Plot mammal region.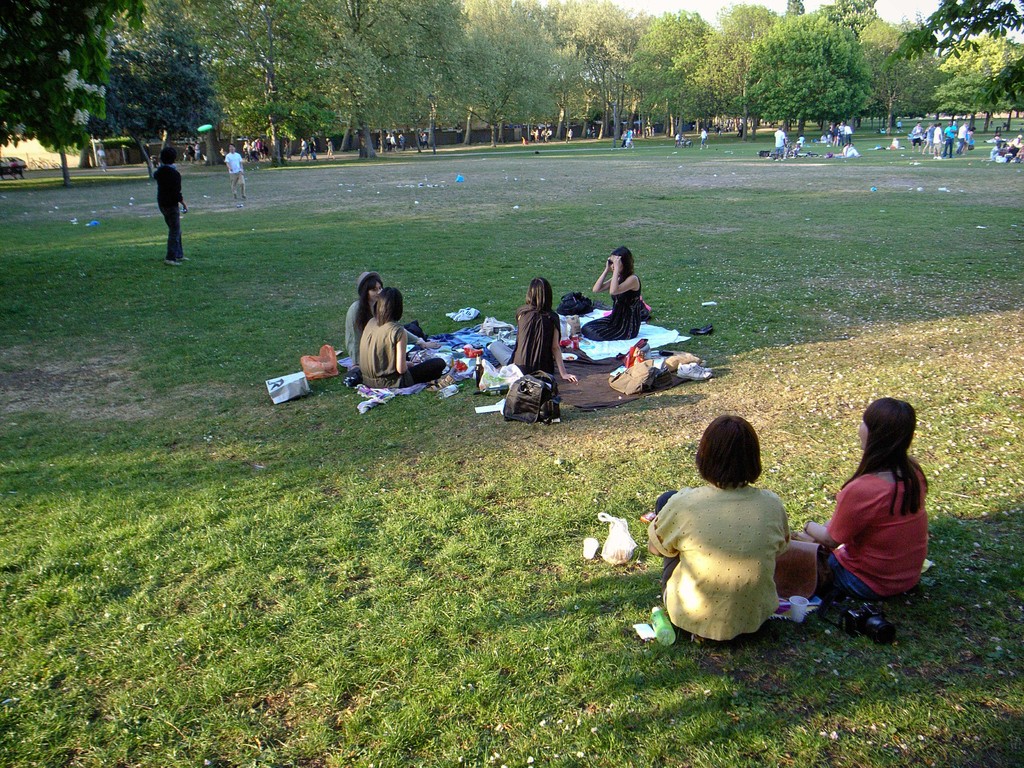
Plotted at region(299, 135, 309, 163).
